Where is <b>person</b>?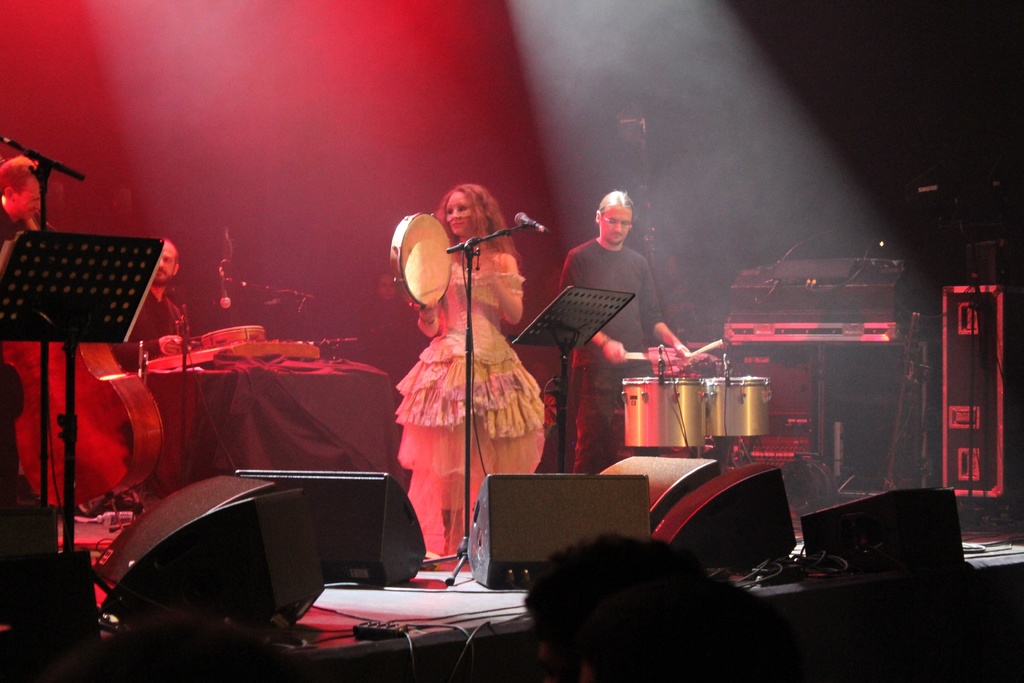
bbox=[559, 189, 691, 469].
